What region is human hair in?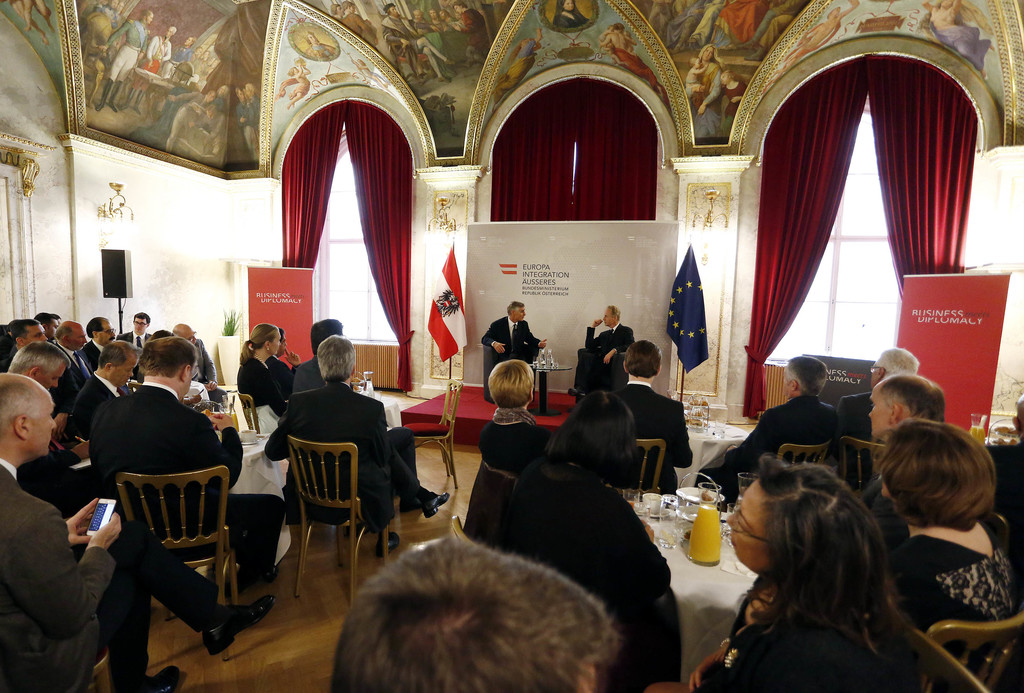
region(792, 359, 825, 398).
